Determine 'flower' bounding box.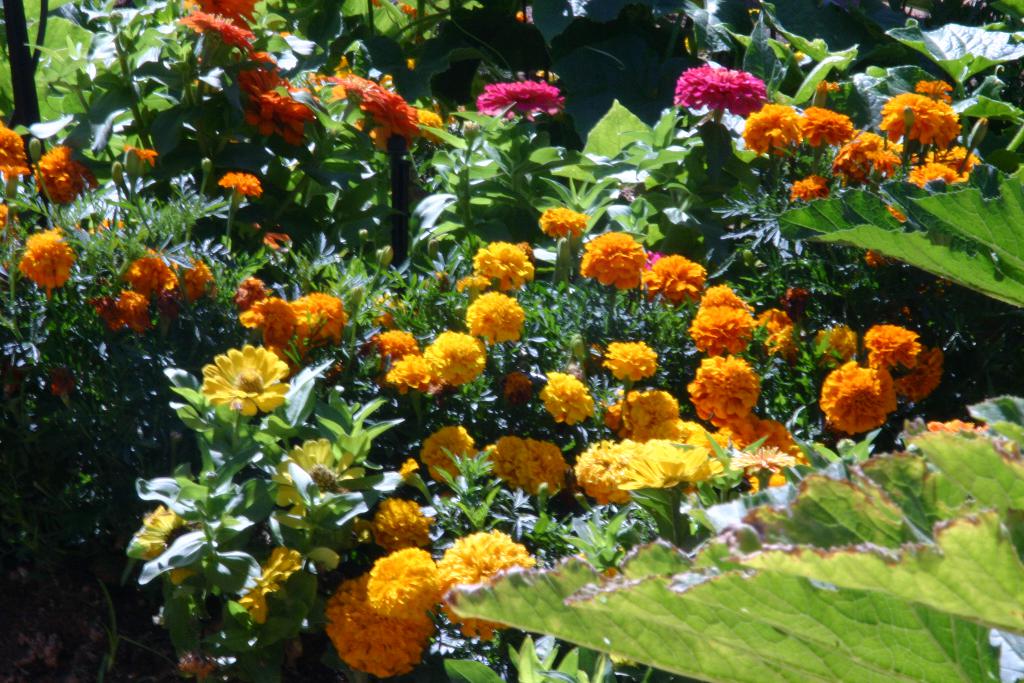
Determined: <region>244, 62, 320, 137</region>.
